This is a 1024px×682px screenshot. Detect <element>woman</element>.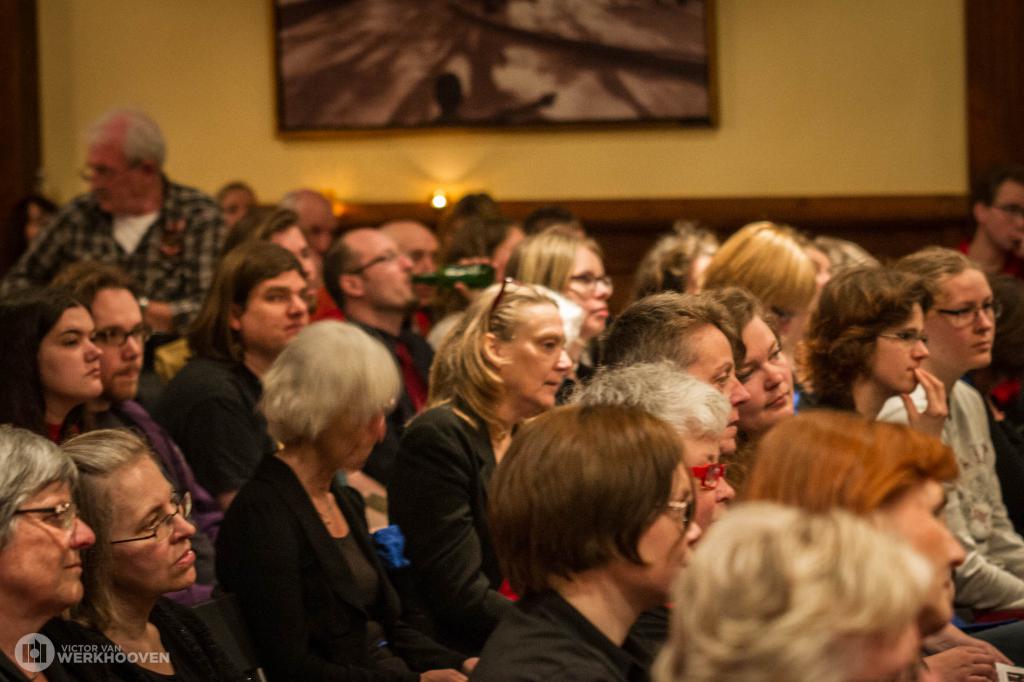
<box>0,425,95,681</box>.
